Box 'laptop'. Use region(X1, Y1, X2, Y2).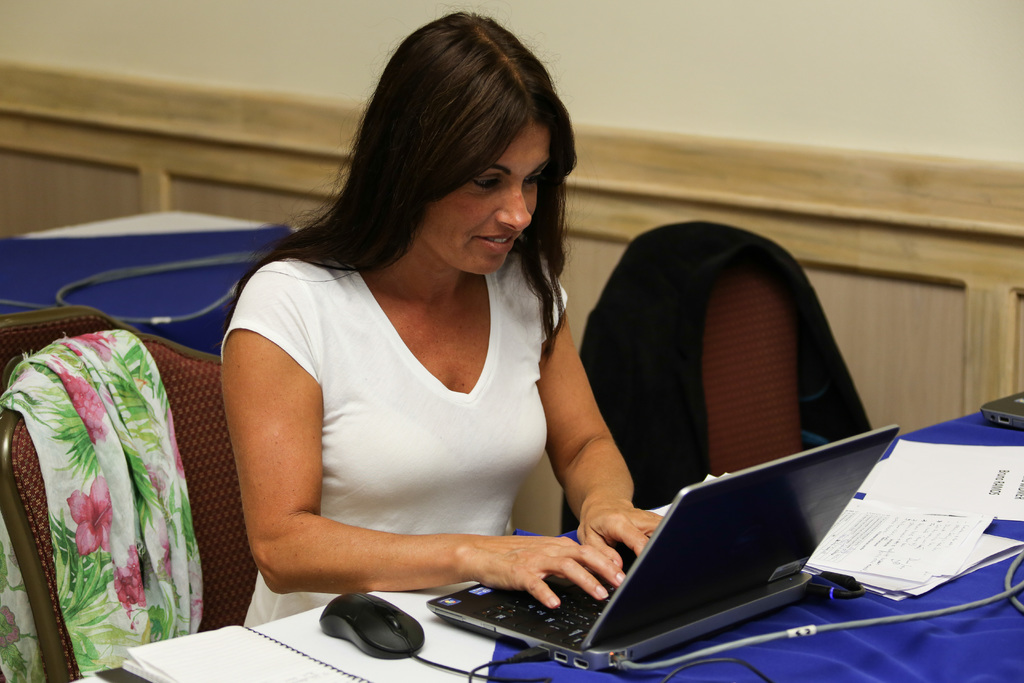
region(342, 428, 911, 659).
